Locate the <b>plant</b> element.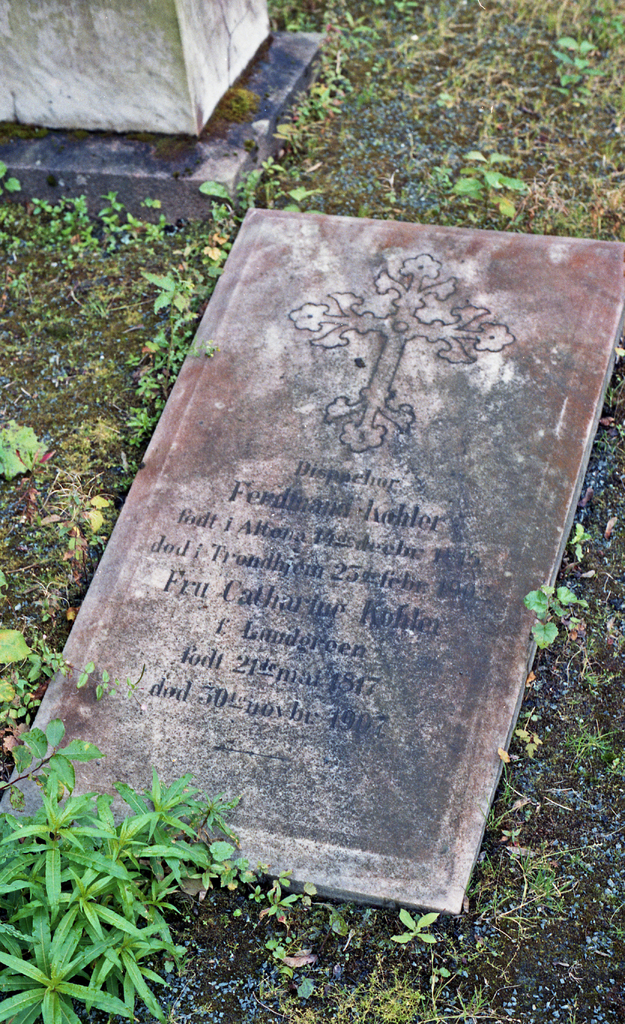
Element bbox: select_region(393, 903, 434, 945).
